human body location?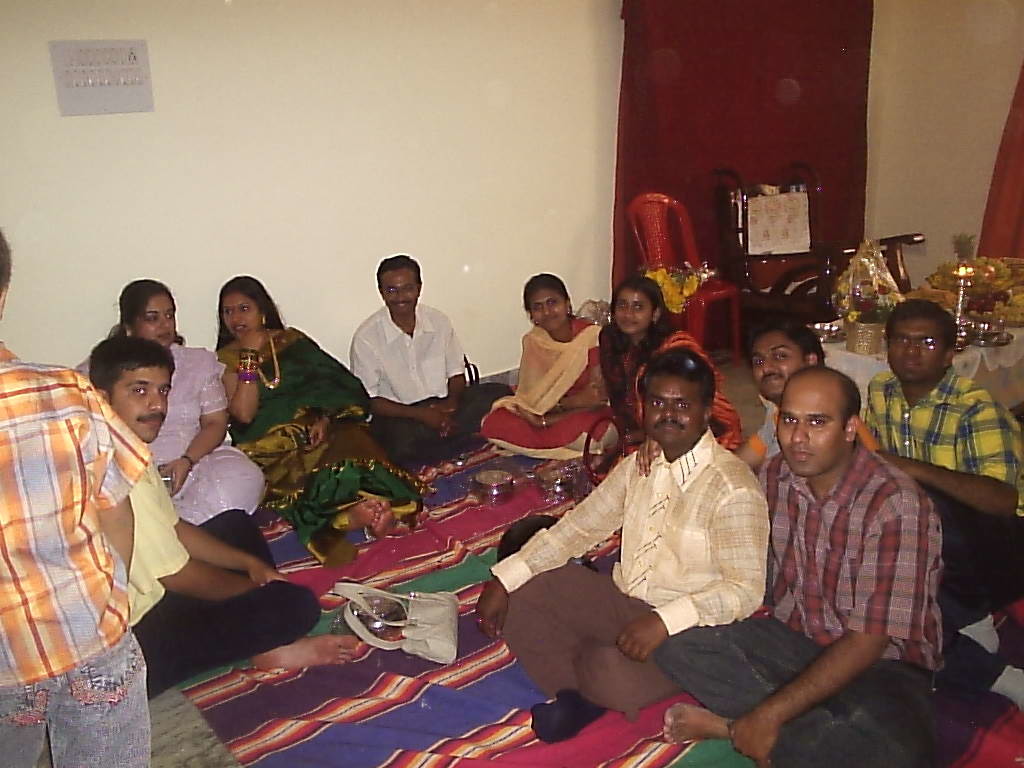
rect(218, 328, 424, 568)
